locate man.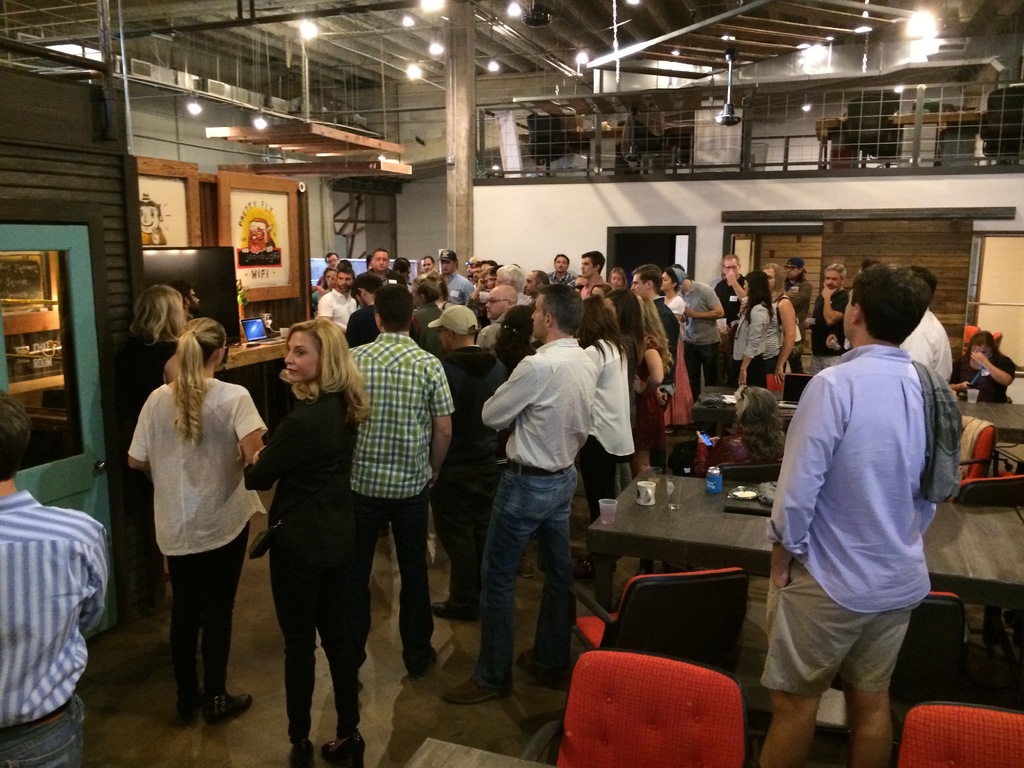
Bounding box: [806,260,851,376].
